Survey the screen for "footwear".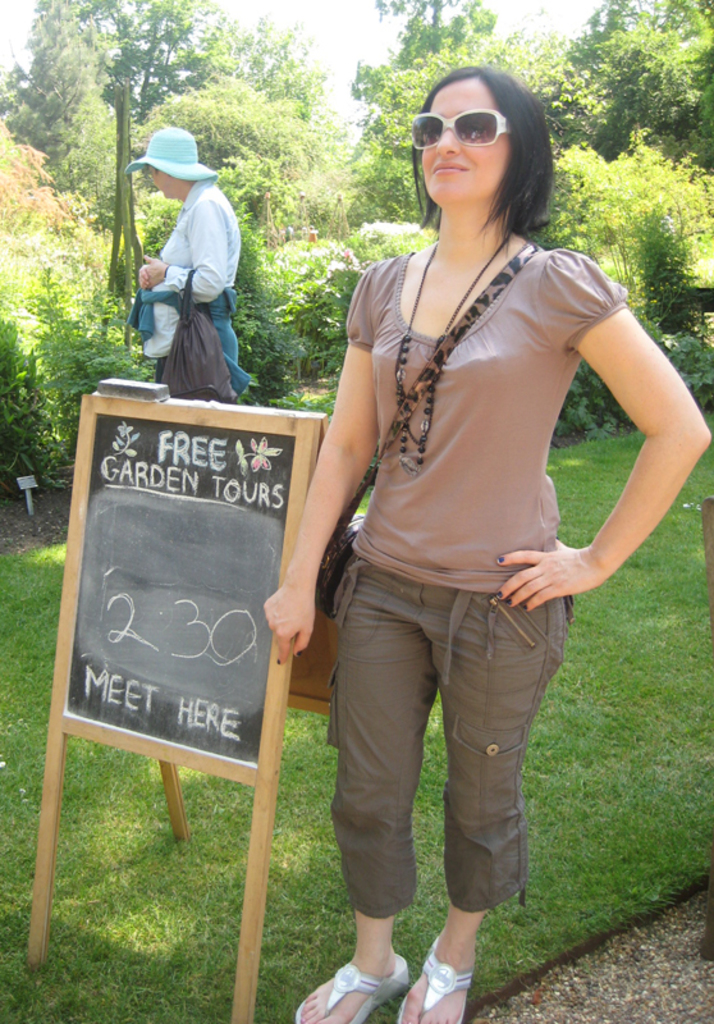
Survey found: [398, 932, 476, 1023].
